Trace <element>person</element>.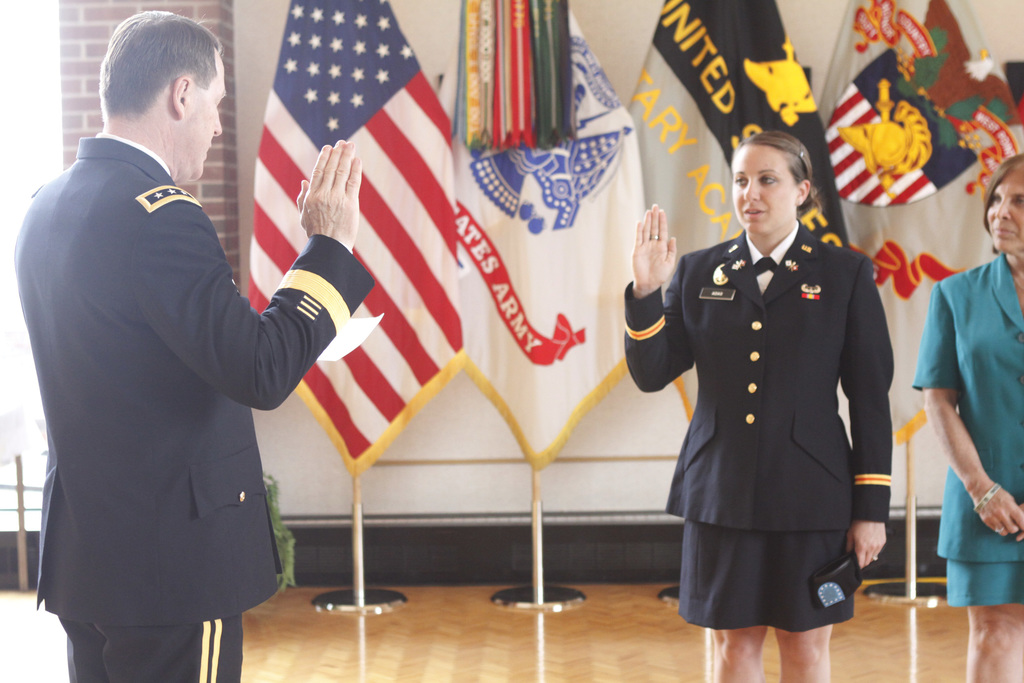
Traced to crop(10, 12, 379, 682).
